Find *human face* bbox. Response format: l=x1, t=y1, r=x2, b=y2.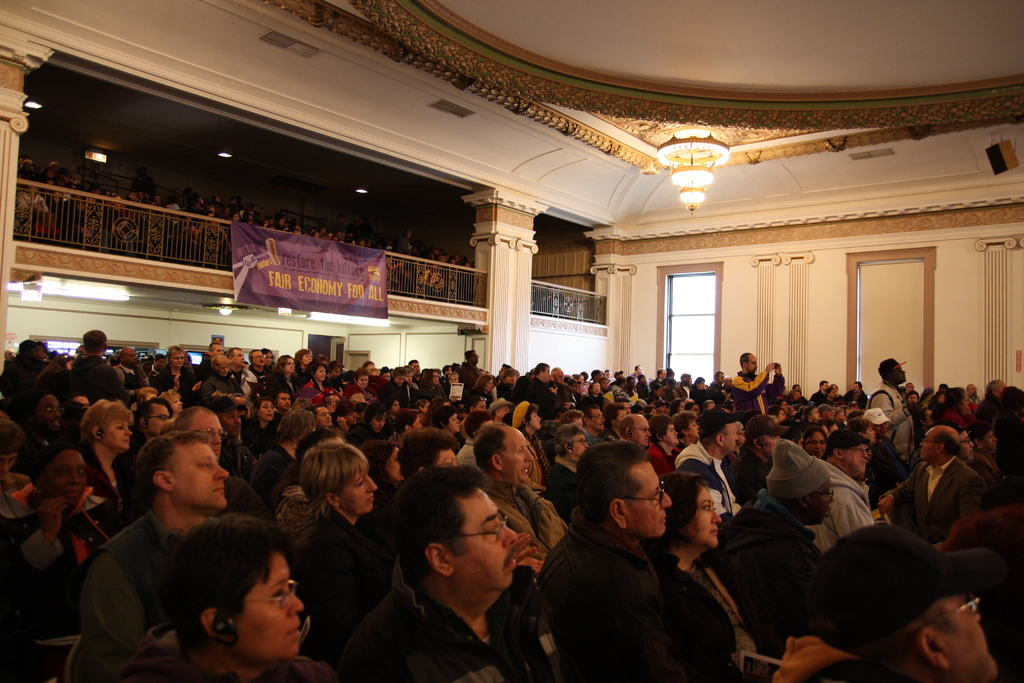
l=232, t=399, r=247, b=413.
